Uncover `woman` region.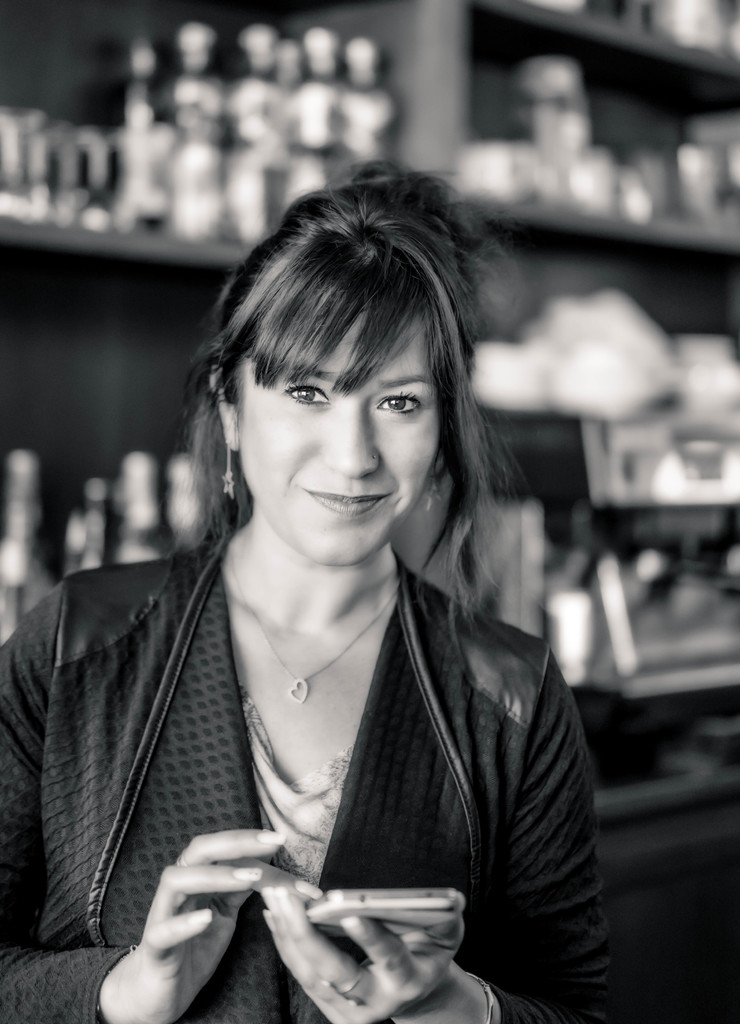
Uncovered: locate(10, 183, 641, 1005).
